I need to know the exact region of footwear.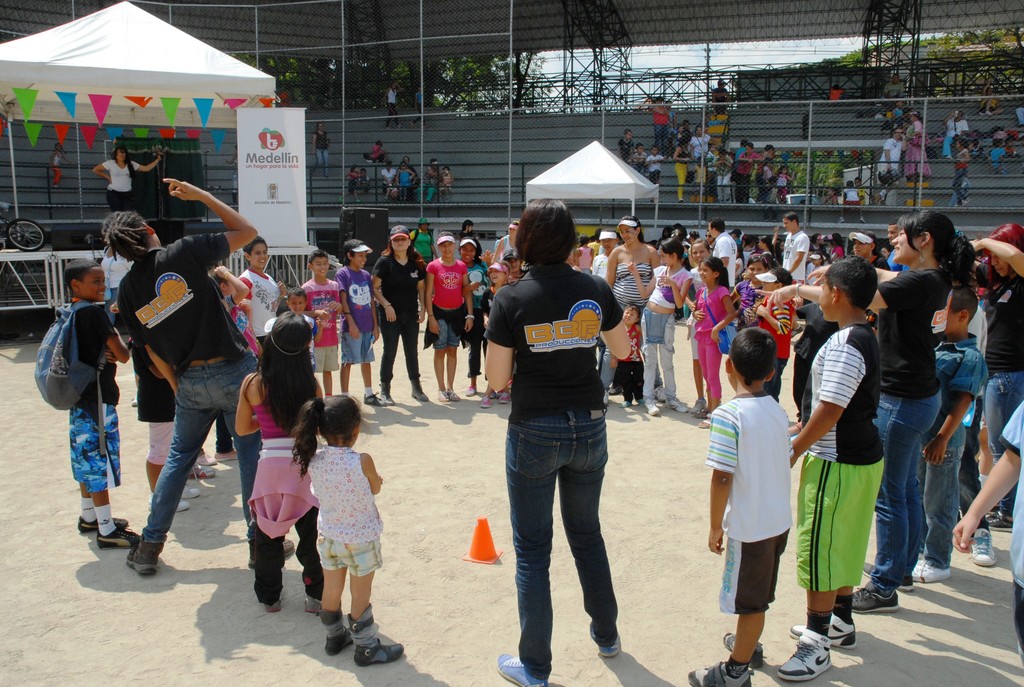
Region: locate(322, 629, 350, 659).
